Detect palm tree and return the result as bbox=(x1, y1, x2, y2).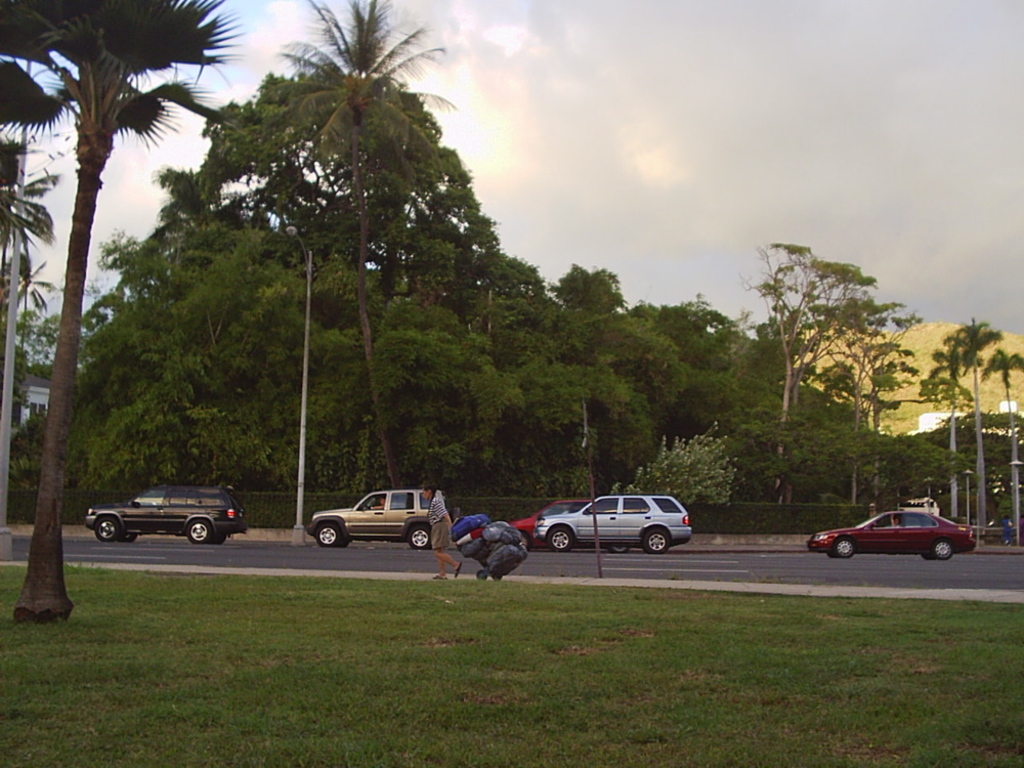
bbox=(941, 306, 988, 520).
